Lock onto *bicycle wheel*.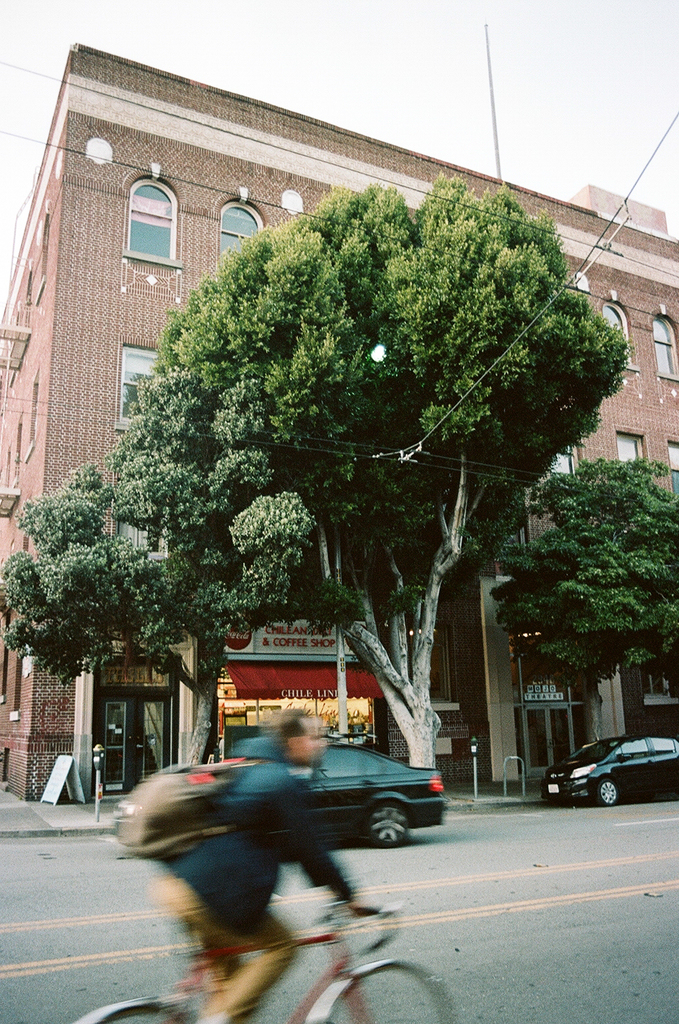
Locked: x1=92, y1=1003, x2=194, y2=1023.
